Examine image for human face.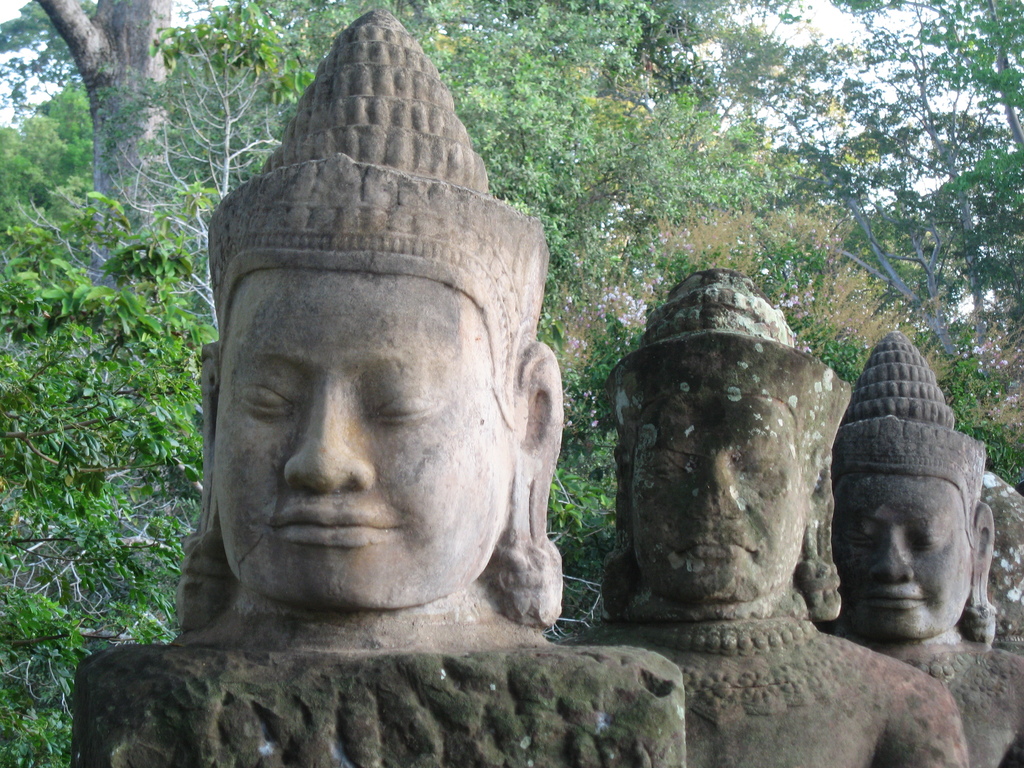
Examination result: (632, 383, 805, 597).
